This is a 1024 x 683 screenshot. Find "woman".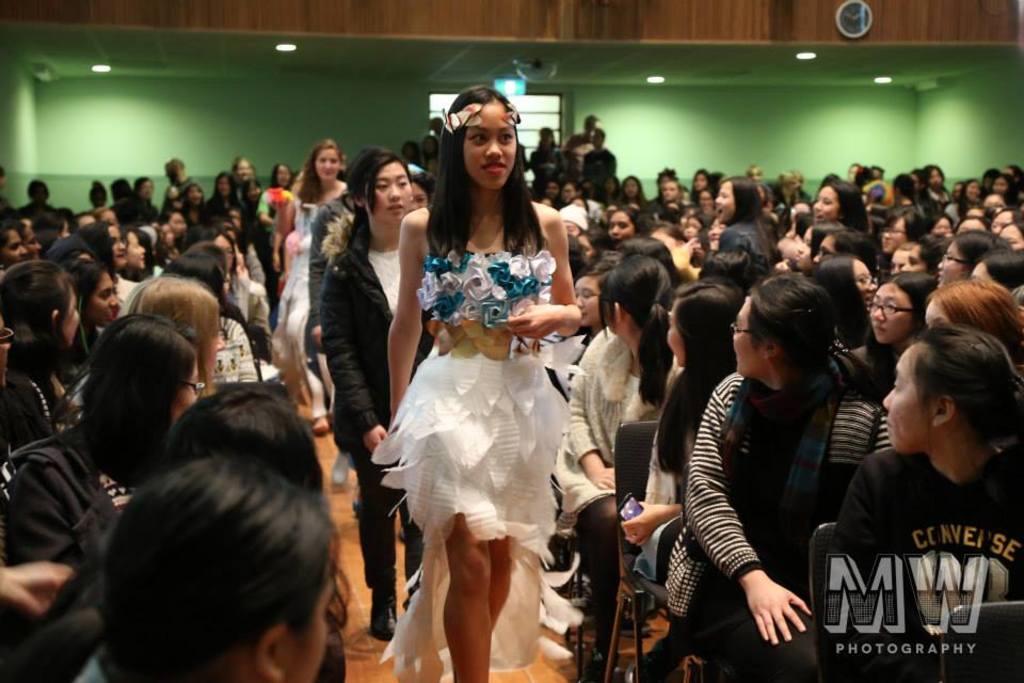
Bounding box: (930,229,994,288).
